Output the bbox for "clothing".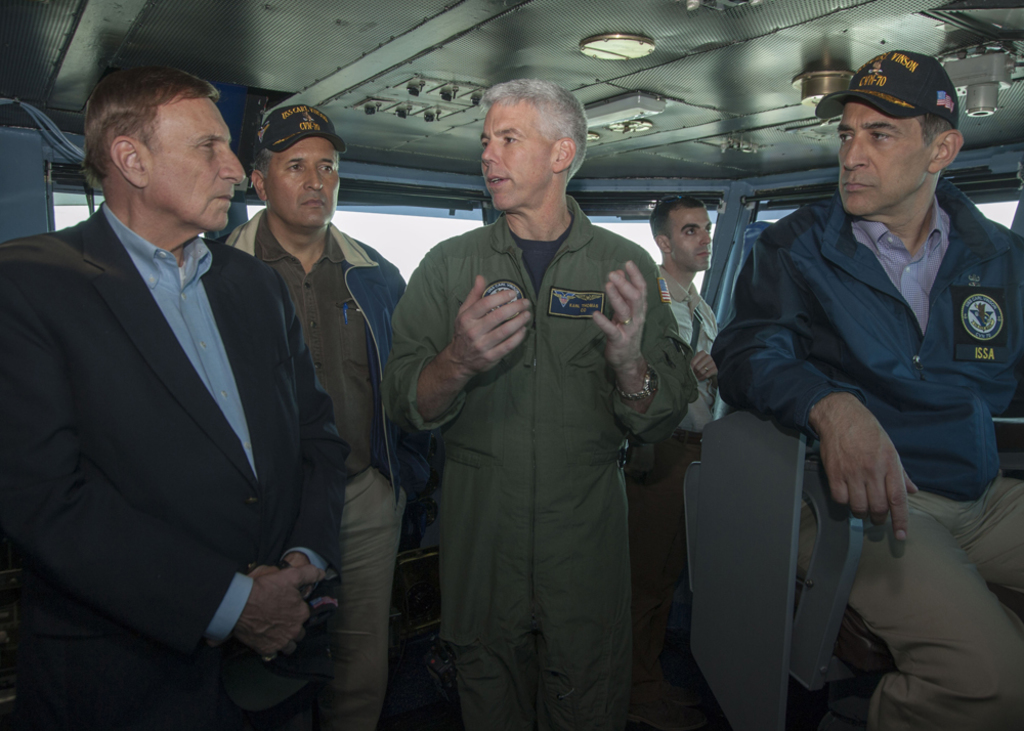
[left=717, top=178, right=1023, bottom=730].
